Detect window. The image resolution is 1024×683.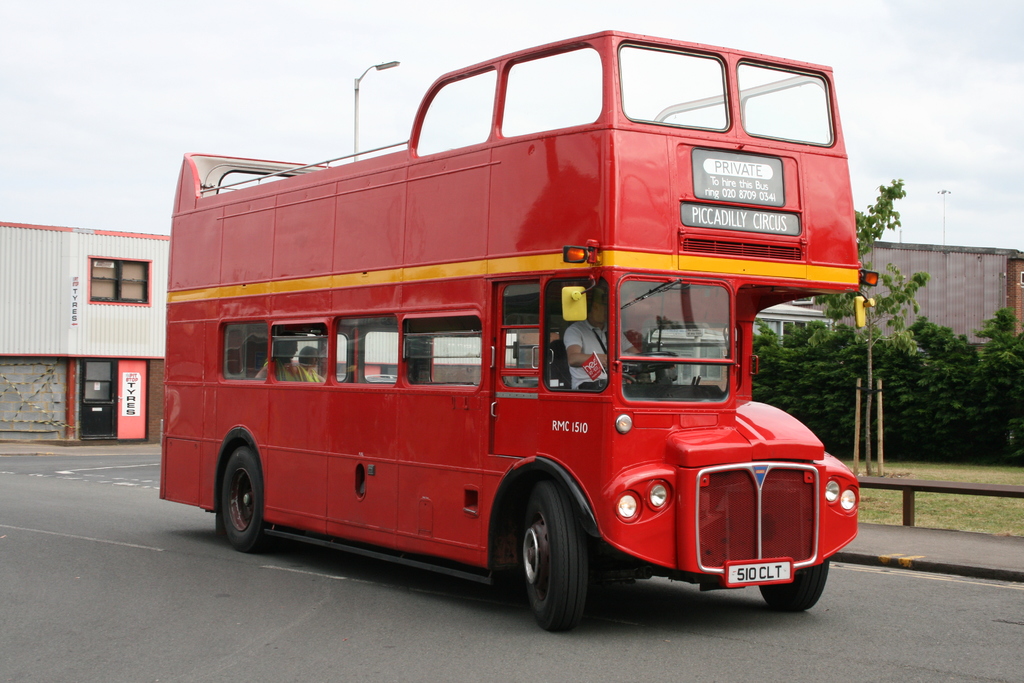
box(492, 283, 548, 393).
